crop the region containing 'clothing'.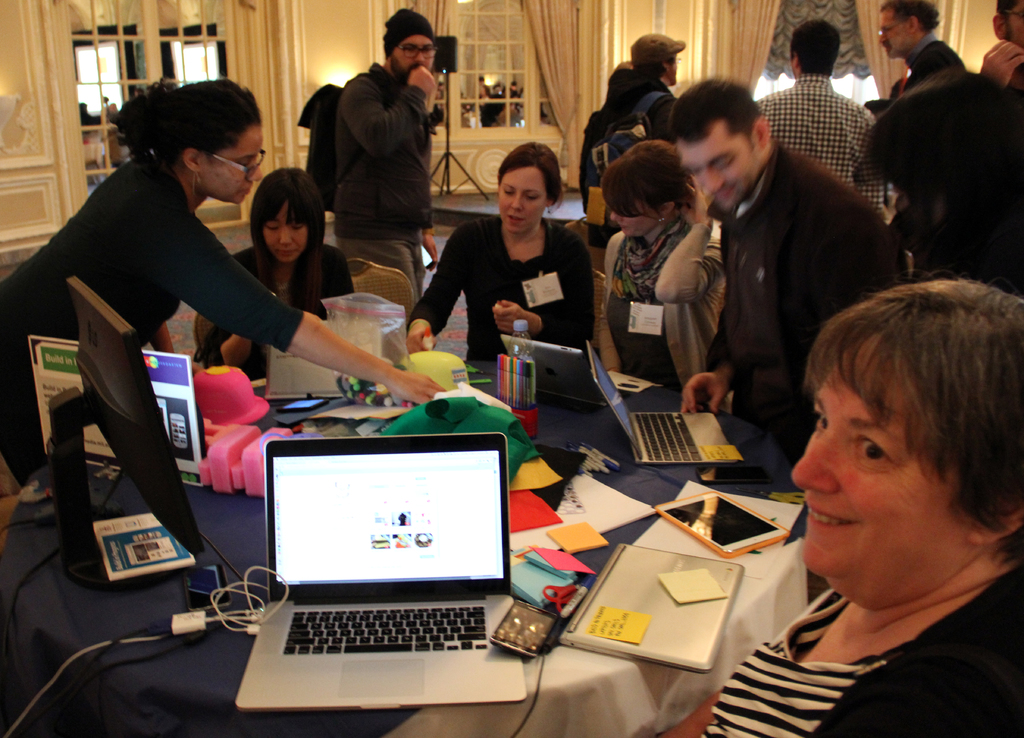
Crop region: BBox(757, 72, 885, 216).
